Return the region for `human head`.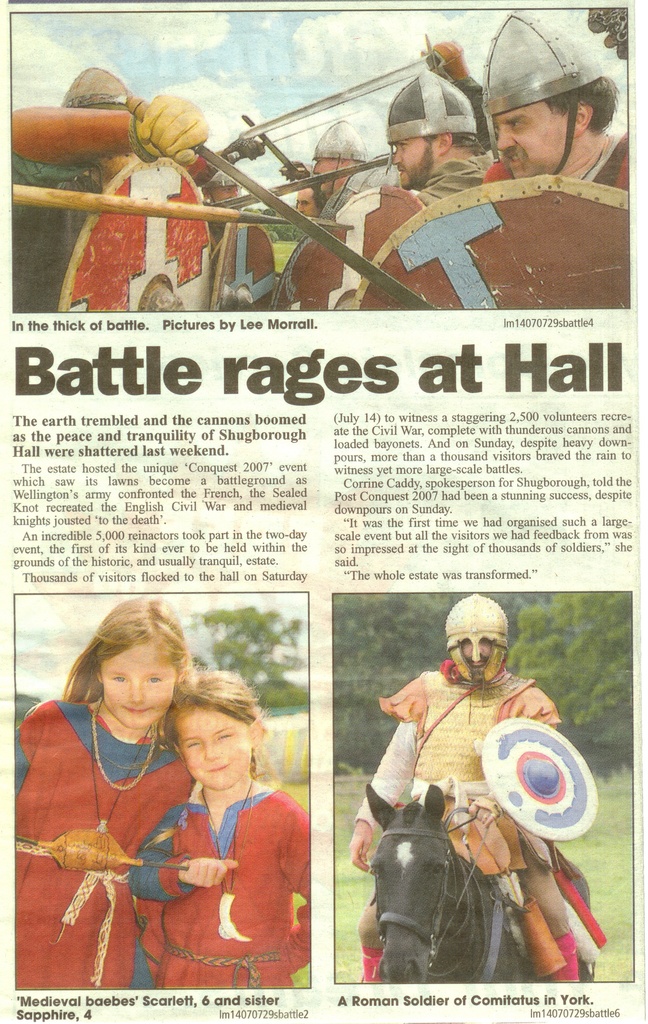
locate(314, 125, 364, 195).
